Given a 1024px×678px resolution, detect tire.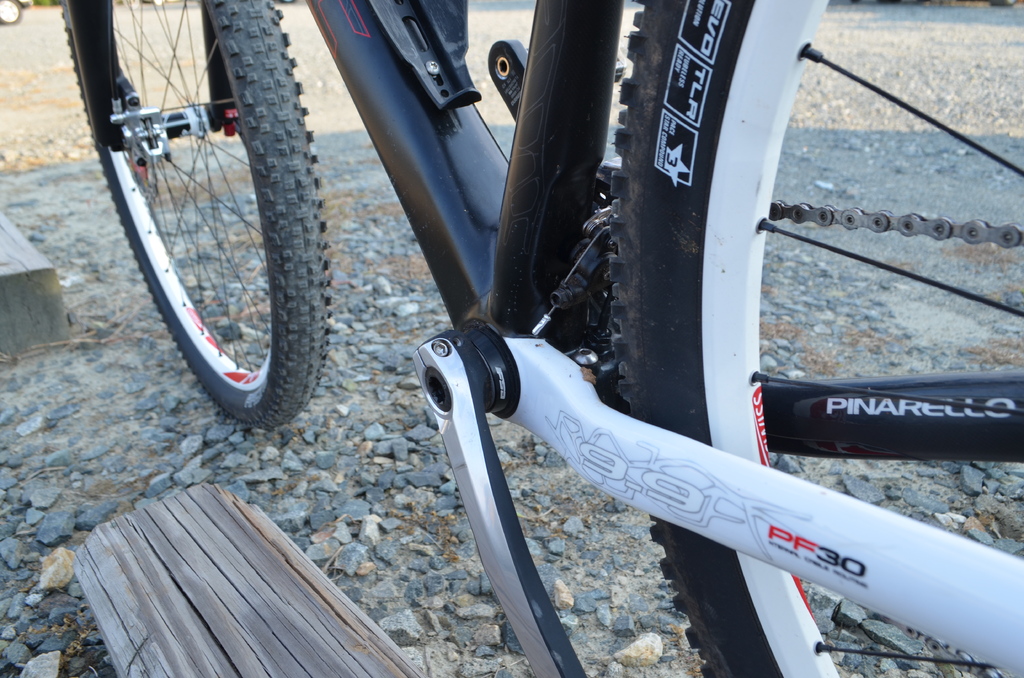
bbox=(55, 0, 330, 437).
